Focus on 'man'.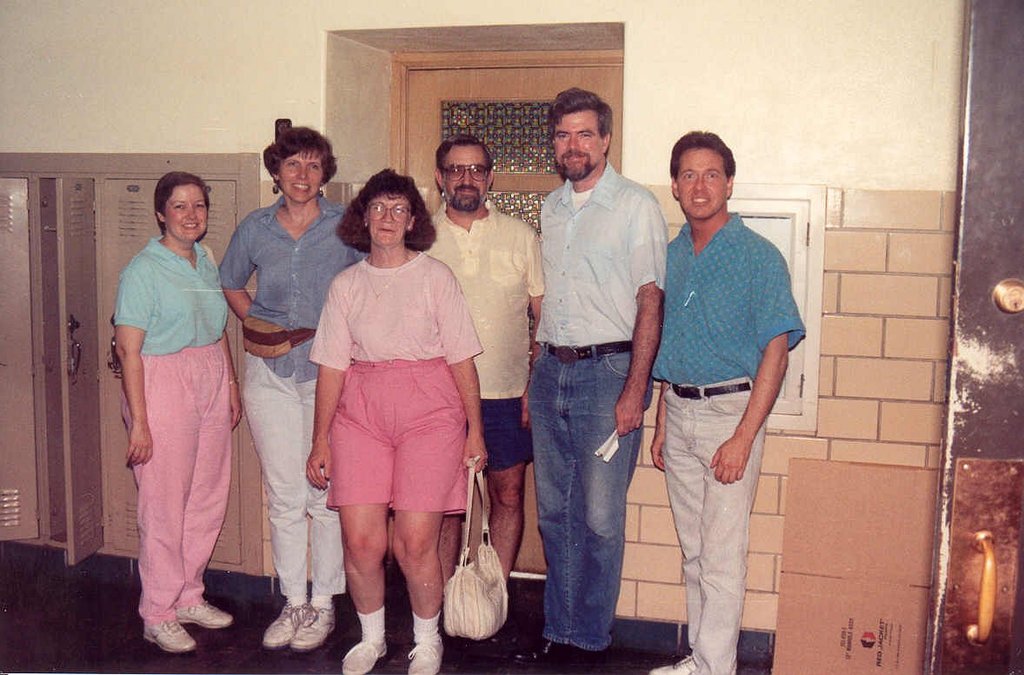
Focused at 425:136:547:578.
